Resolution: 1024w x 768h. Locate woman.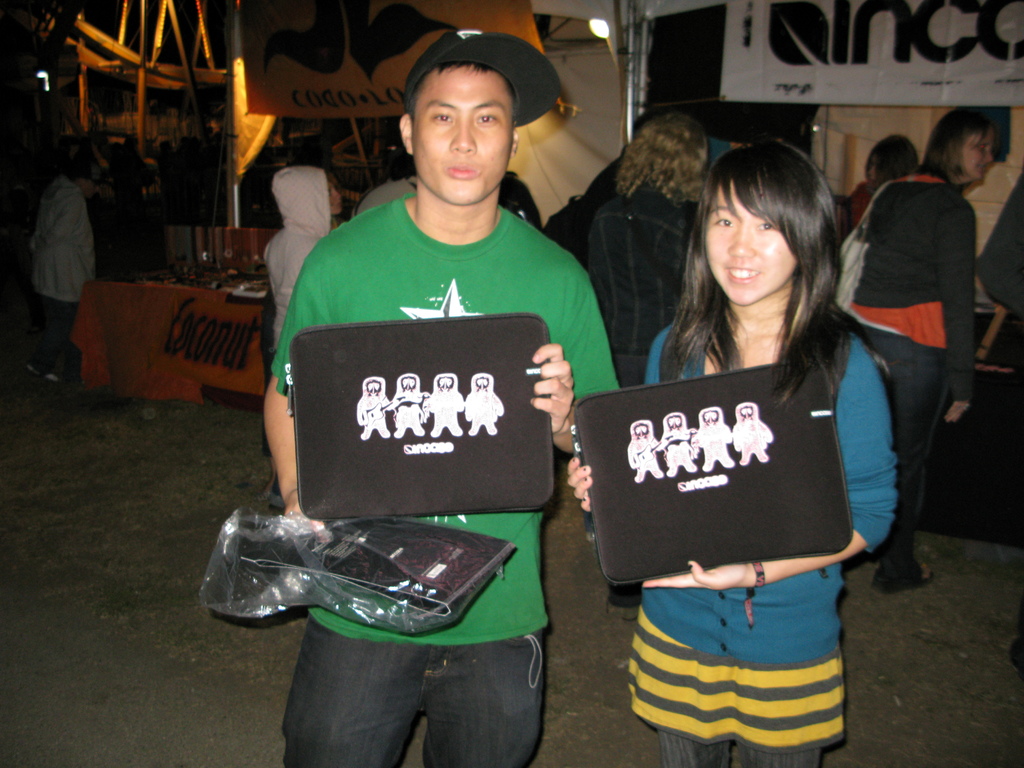
locate(843, 135, 918, 234).
